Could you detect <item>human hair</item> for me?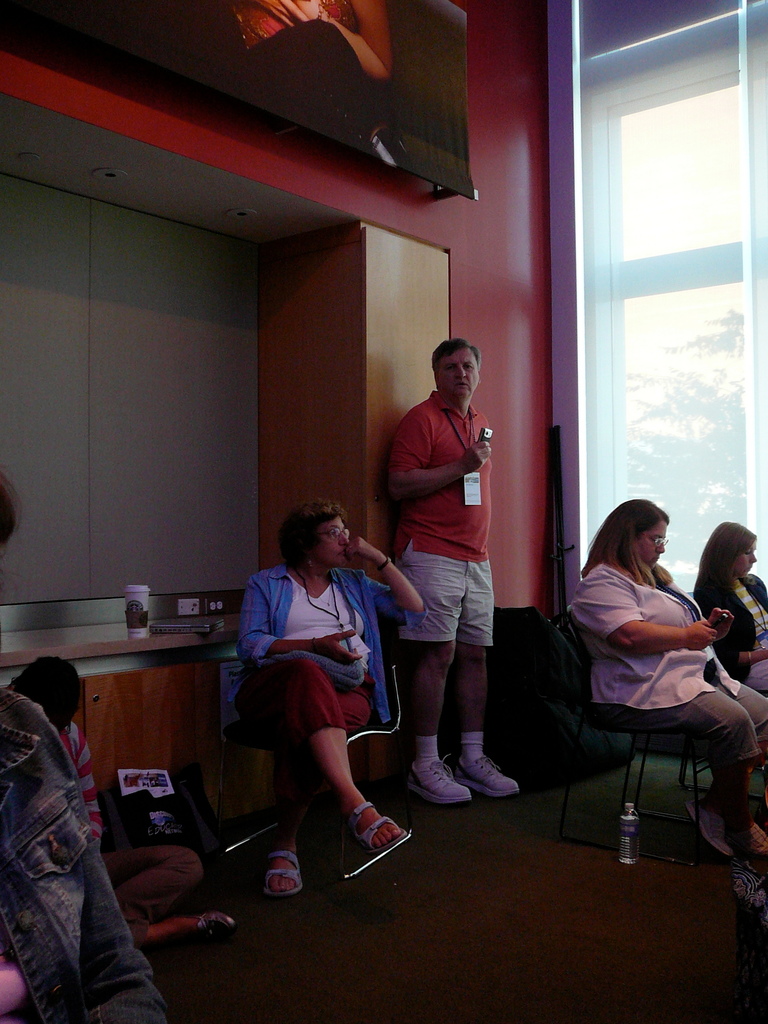
Detection result: locate(603, 503, 692, 596).
